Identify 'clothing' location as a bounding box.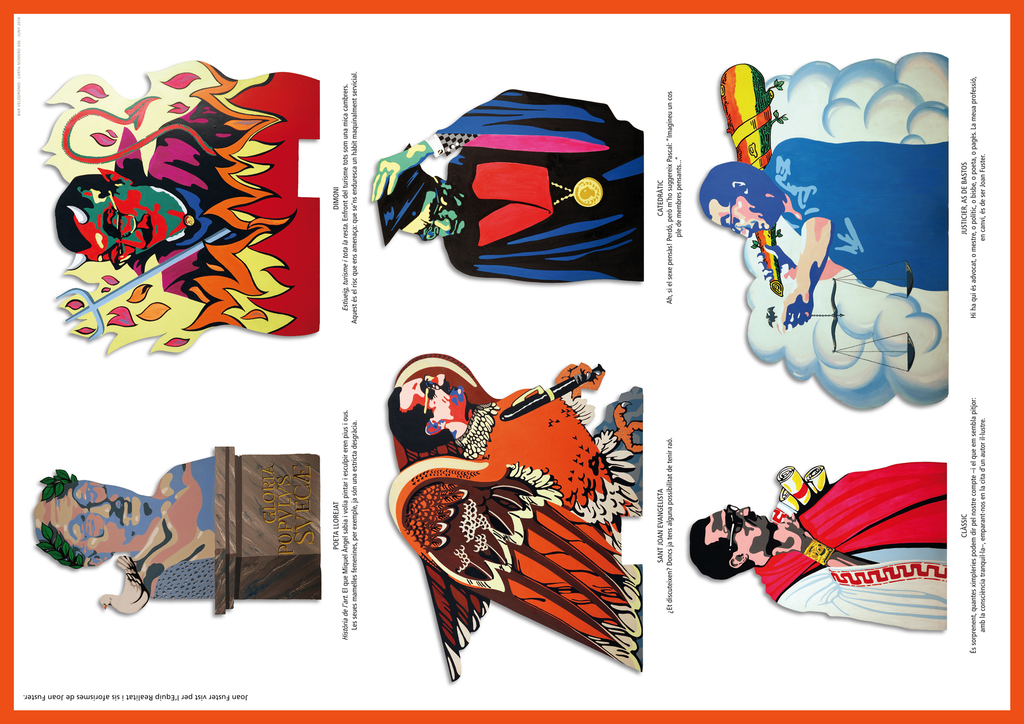
left=764, top=453, right=950, bottom=613.
